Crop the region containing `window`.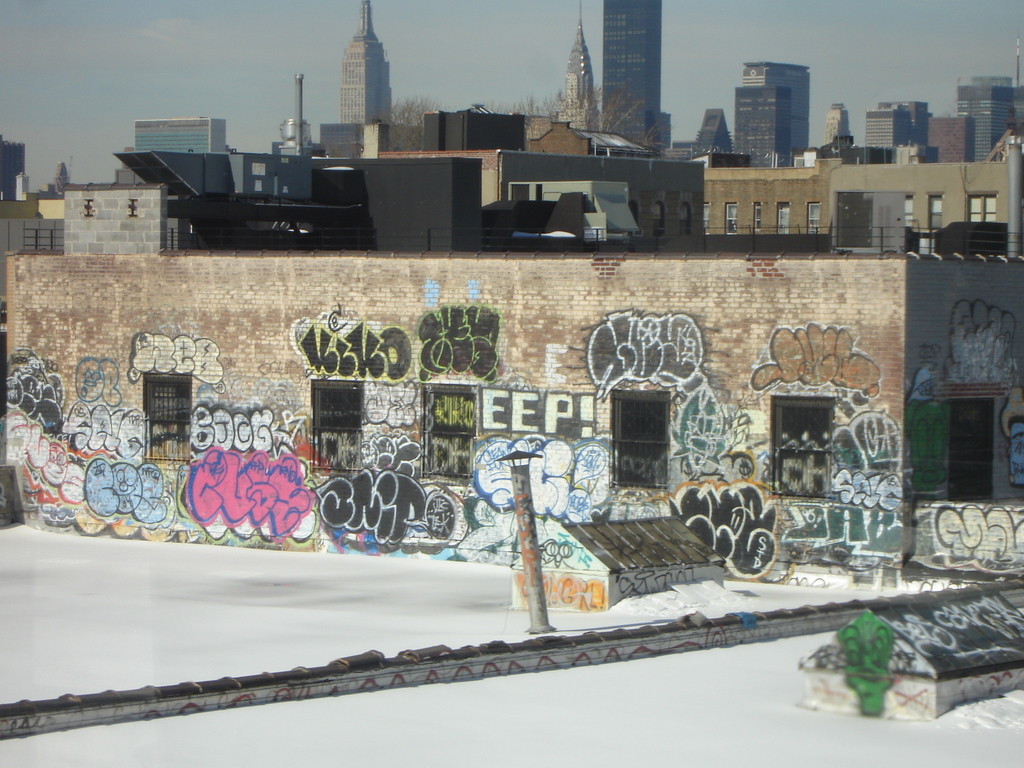
Crop region: Rect(701, 202, 710, 230).
